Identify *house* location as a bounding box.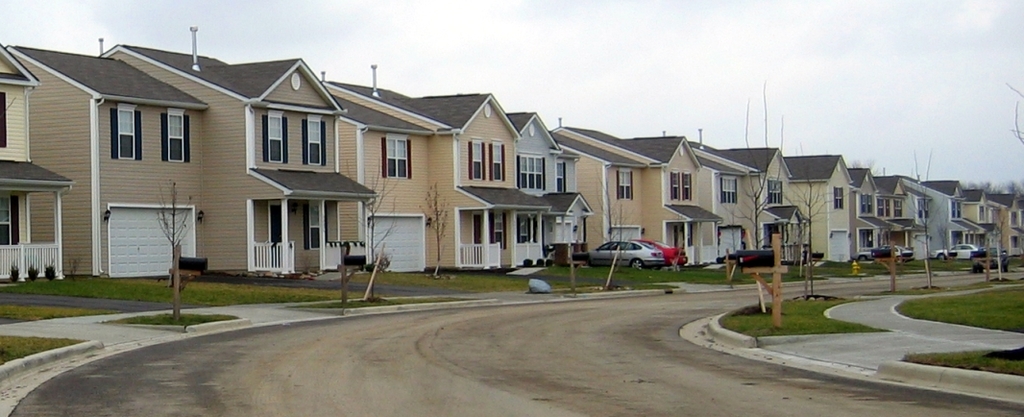
<box>0,39,74,274</box>.
